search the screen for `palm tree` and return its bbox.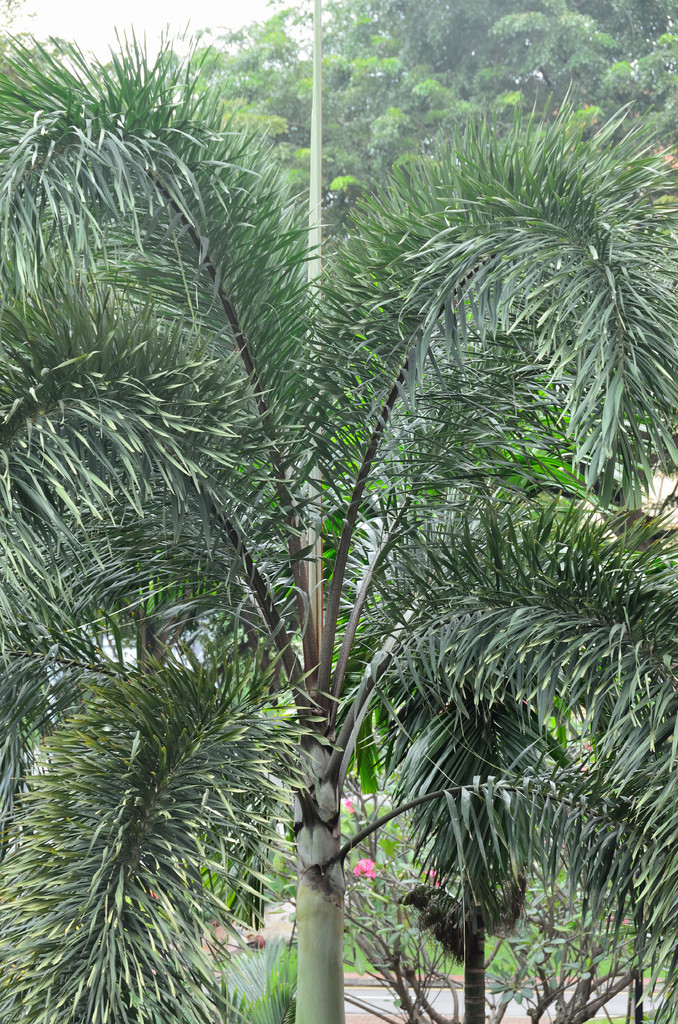
Found: {"x1": 48, "y1": 78, "x2": 622, "y2": 1023}.
